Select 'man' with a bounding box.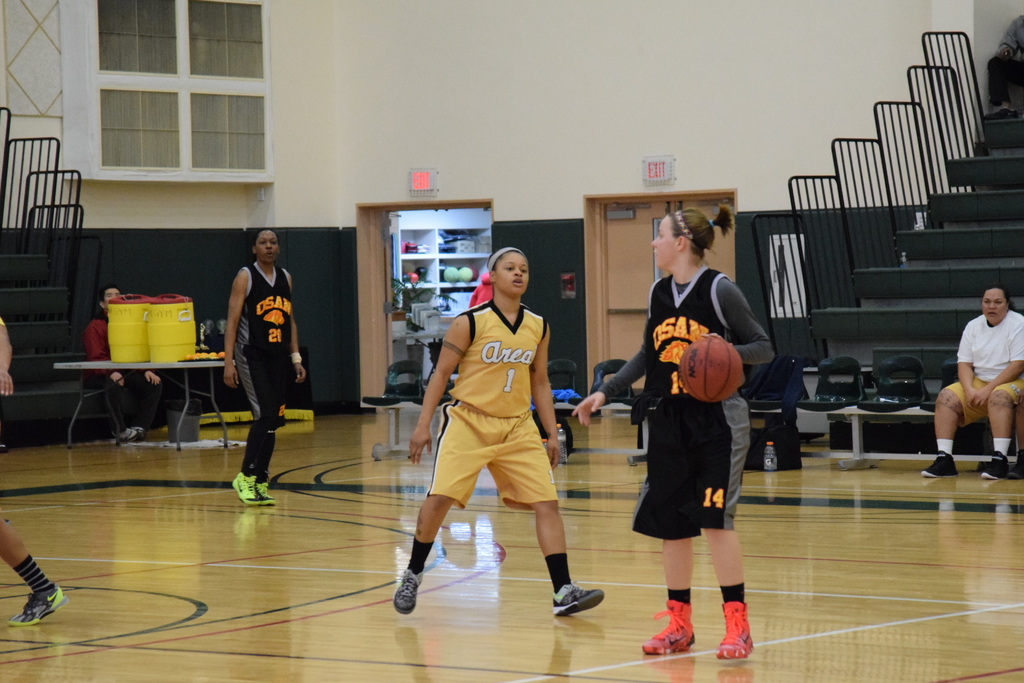
83 284 166 448.
